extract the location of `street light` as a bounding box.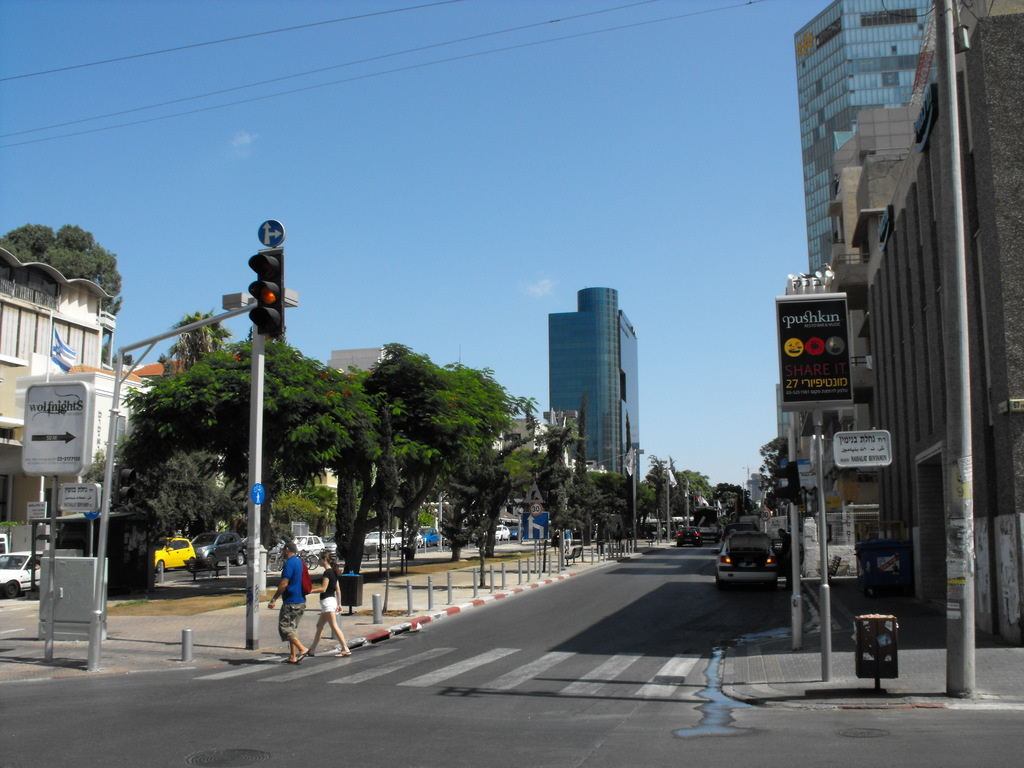
locate(218, 289, 308, 652).
